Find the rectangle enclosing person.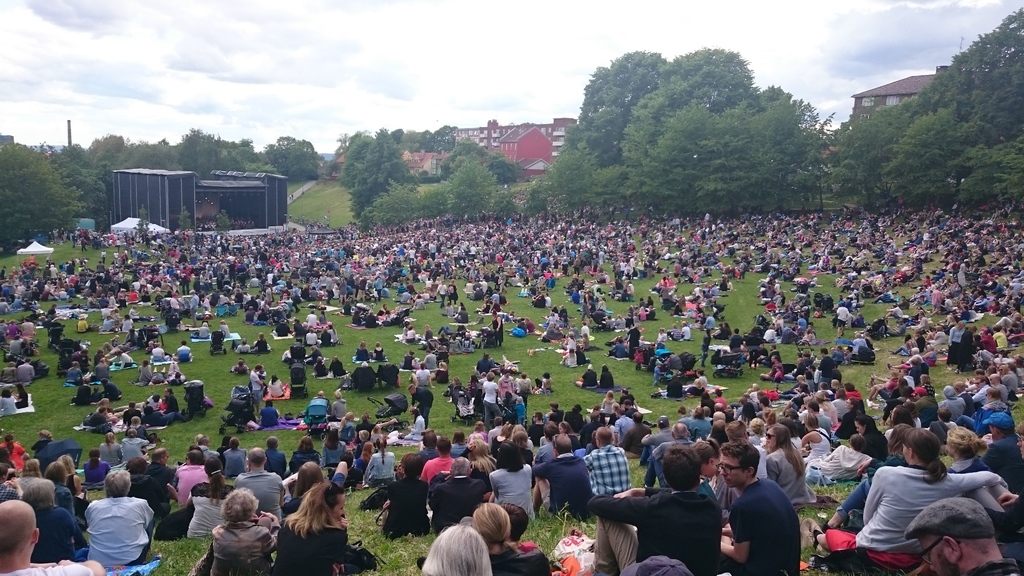
<bbox>556, 414, 583, 452</bbox>.
